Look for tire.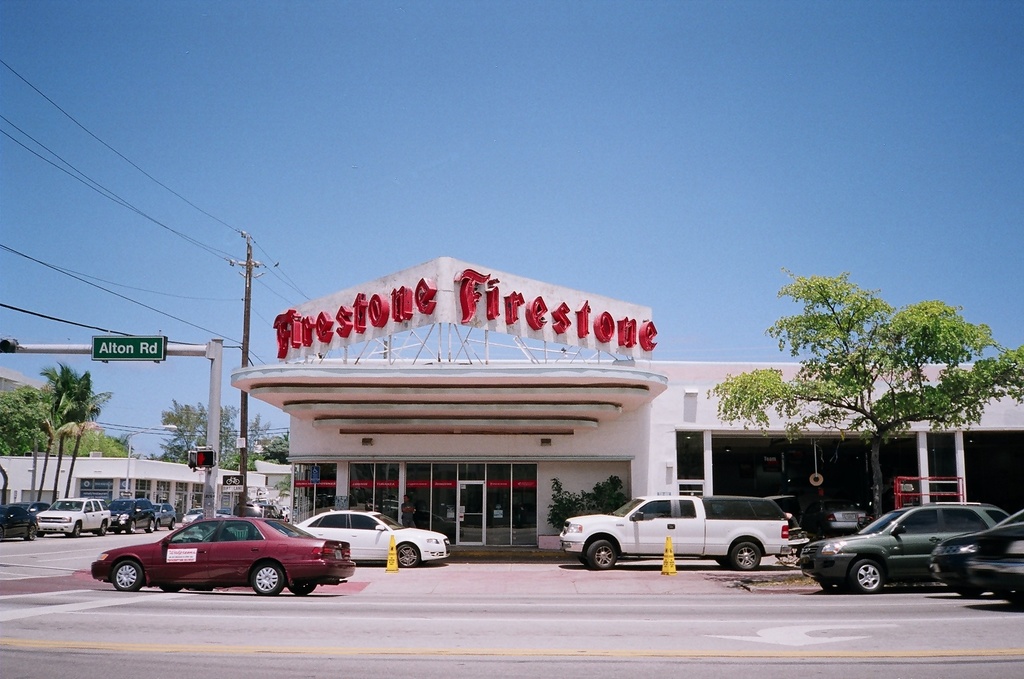
Found: 255:564:286:595.
